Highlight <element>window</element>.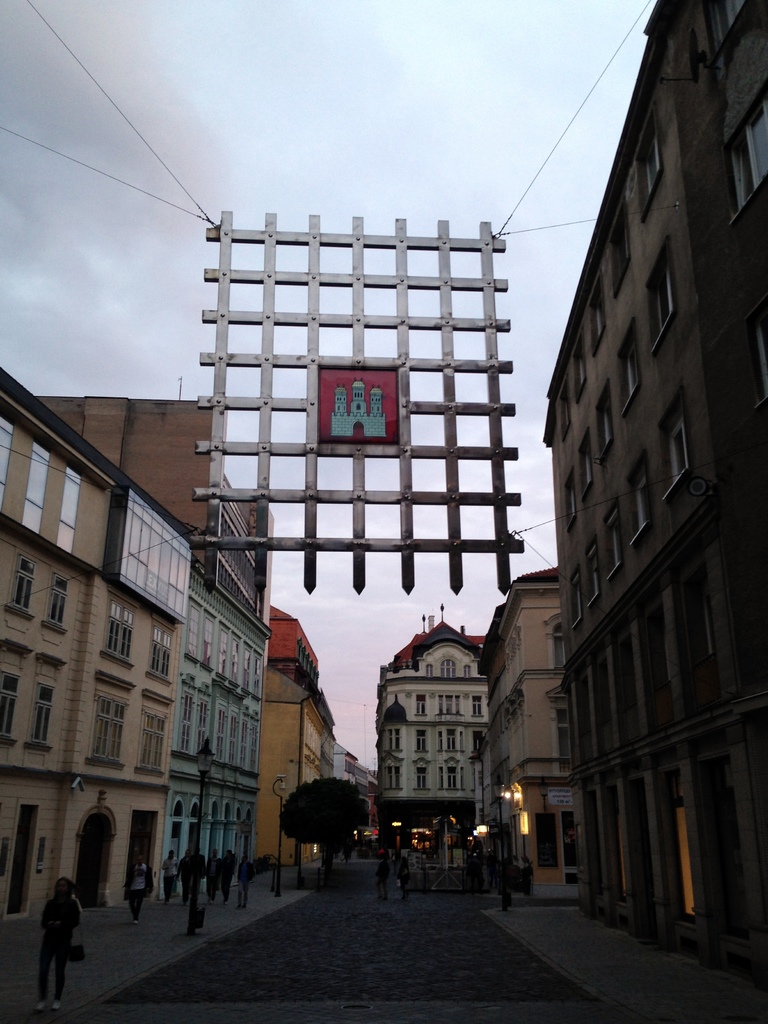
Highlighted region: [x1=644, y1=232, x2=682, y2=337].
